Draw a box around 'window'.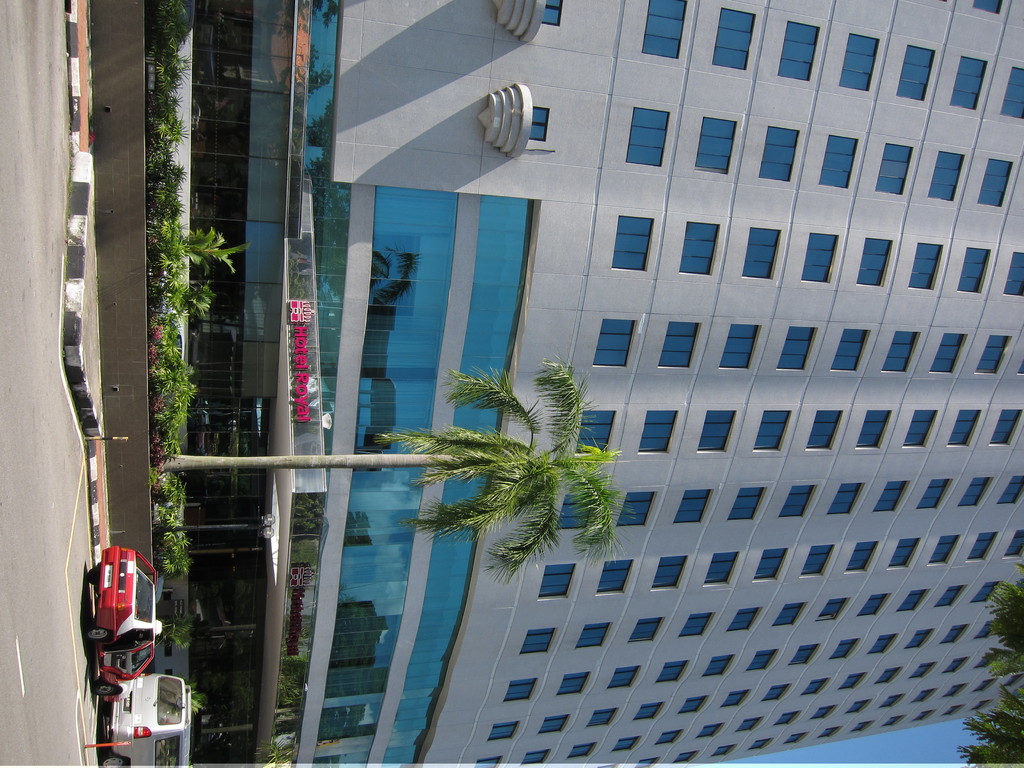
select_region(929, 528, 965, 568).
